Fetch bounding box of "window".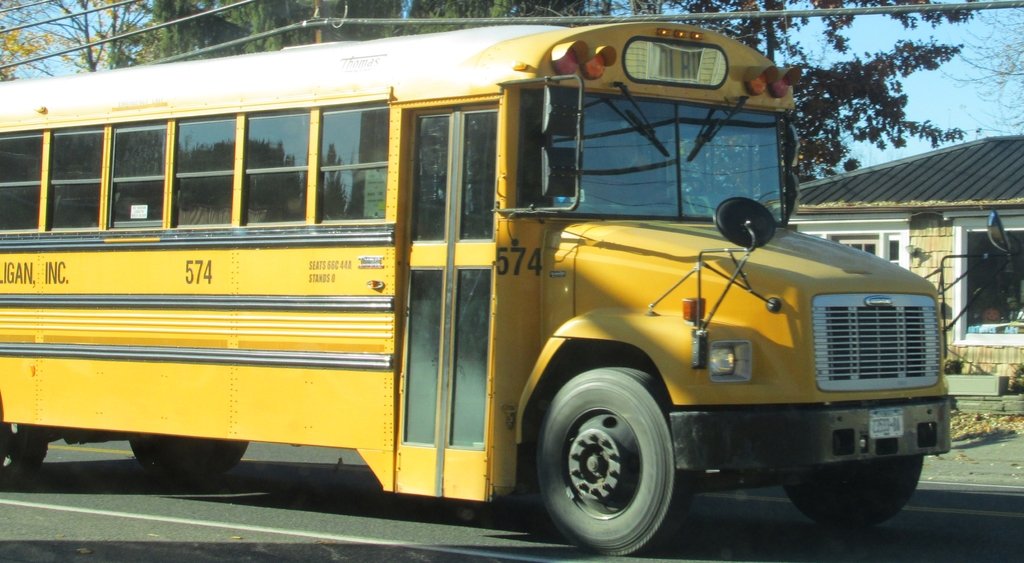
Bbox: 108/121/166/227.
